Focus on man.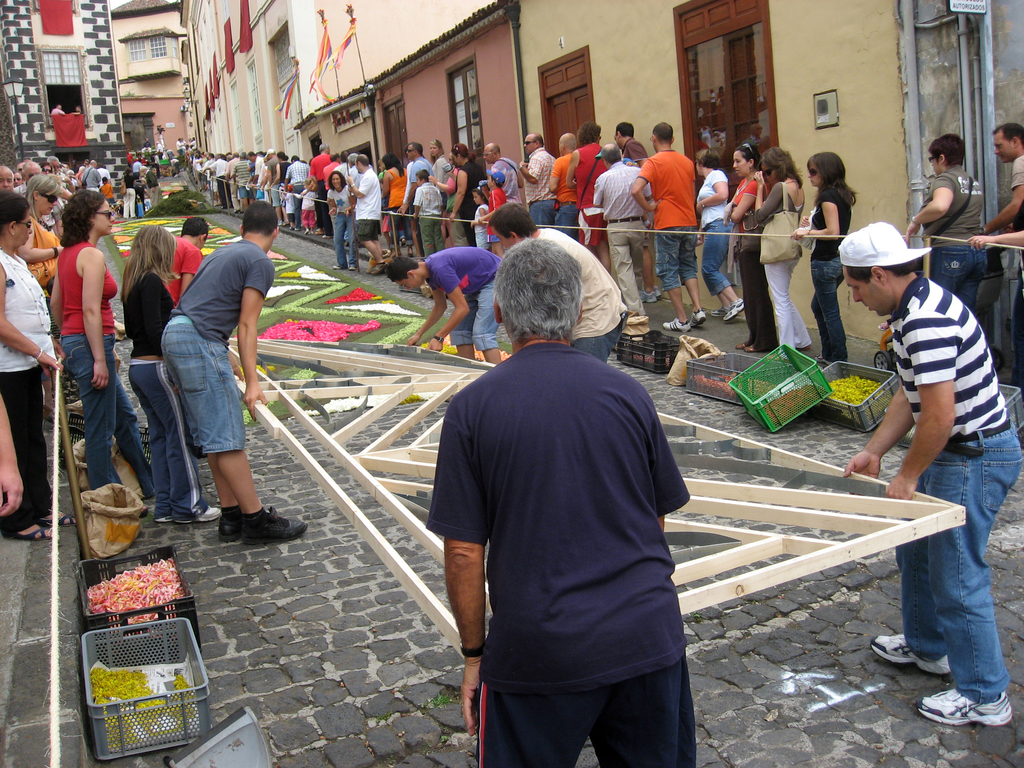
Focused at x1=79 y1=161 x2=103 y2=192.
